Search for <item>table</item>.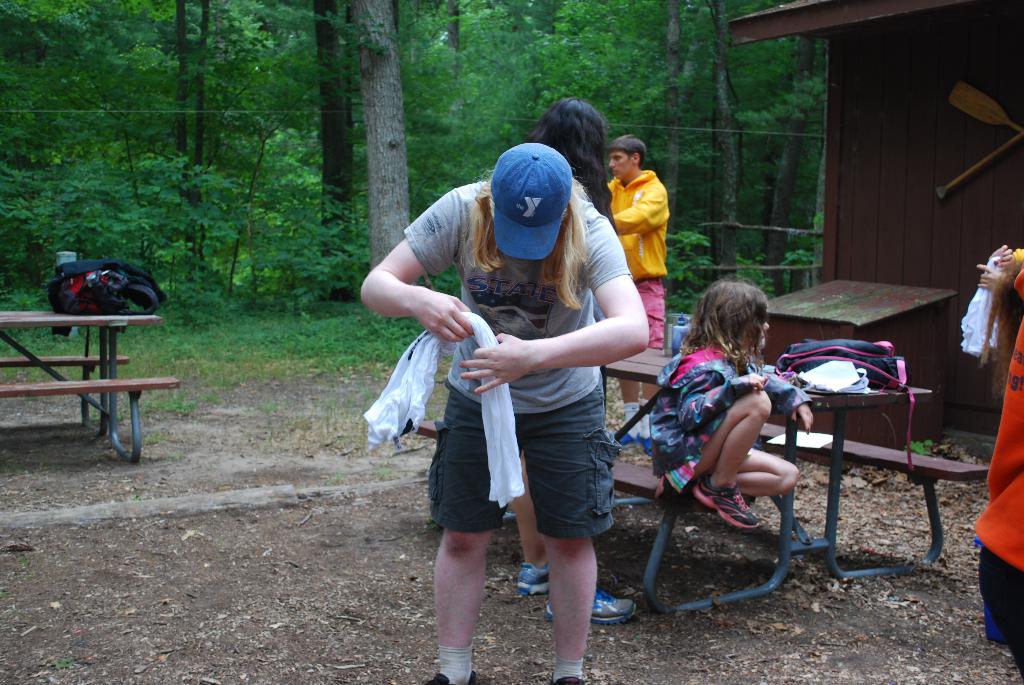
Found at {"left": 0, "top": 304, "right": 186, "bottom": 469}.
